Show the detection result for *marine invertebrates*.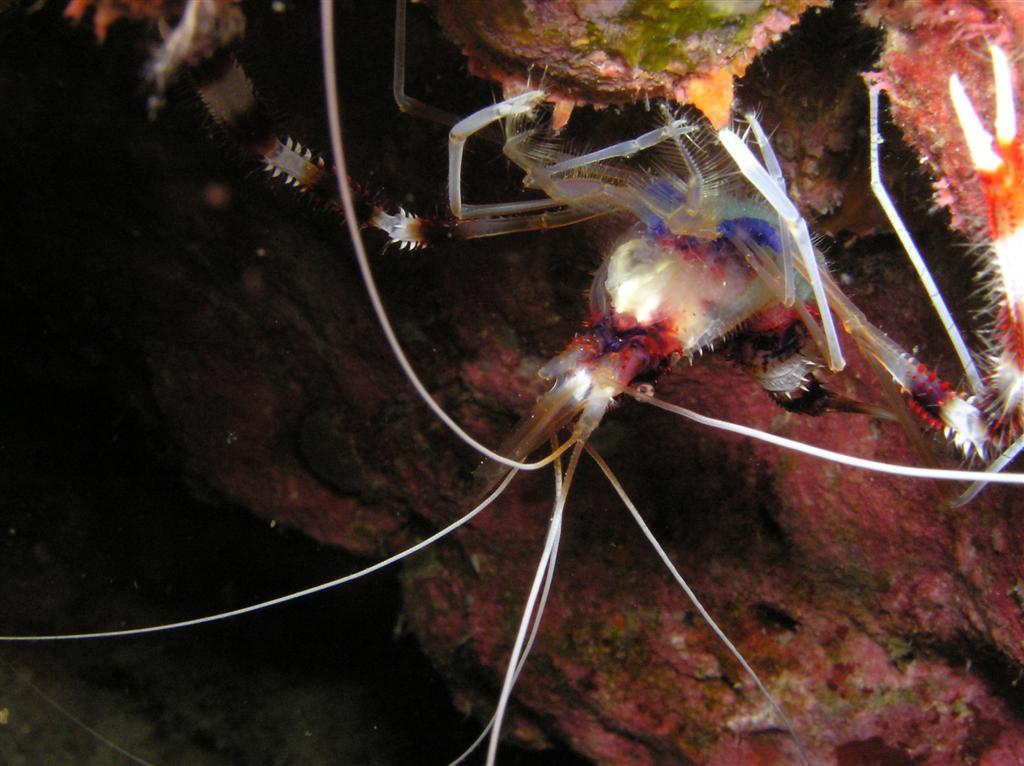
bbox(2, 0, 1023, 765).
